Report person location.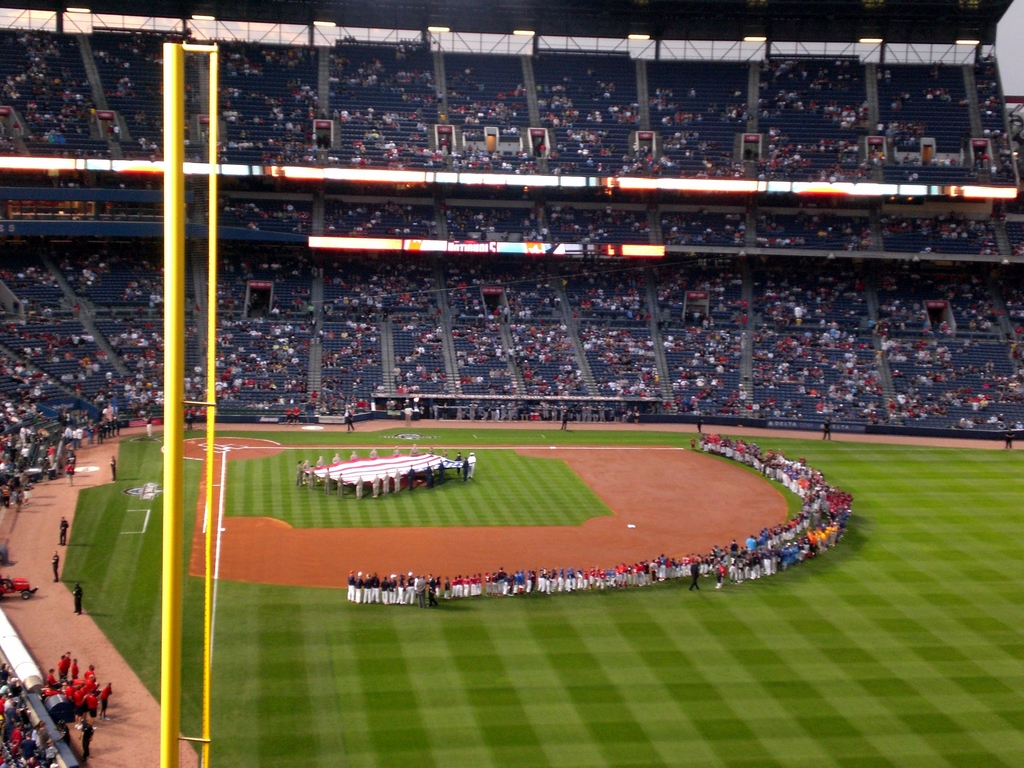
Report: [x1=145, y1=422, x2=151, y2=438].
